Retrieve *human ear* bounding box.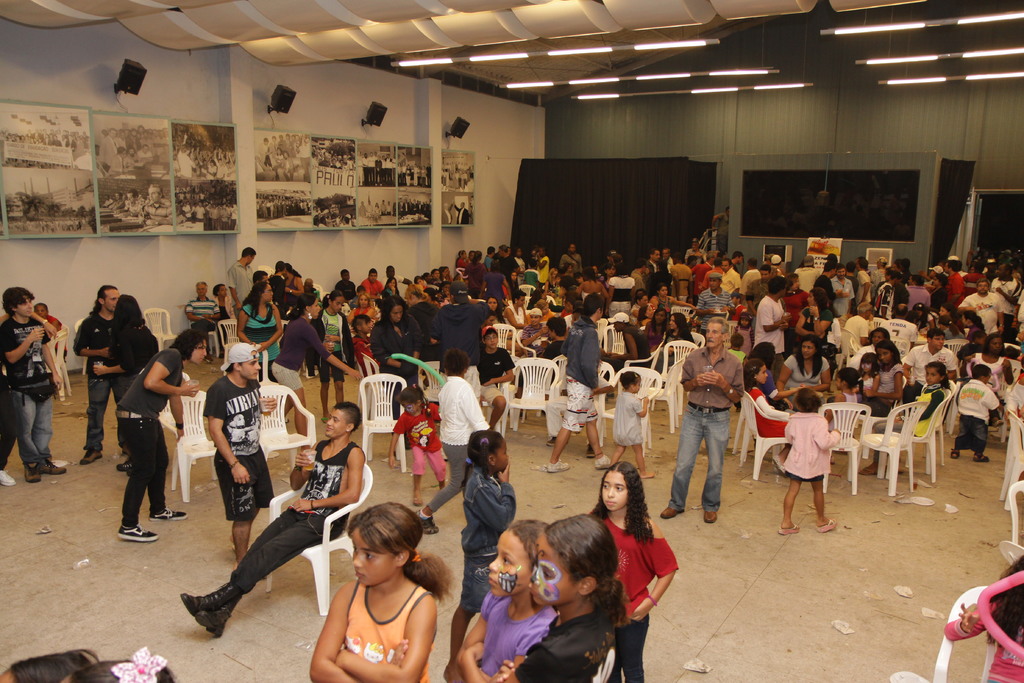
Bounding box: x1=578, y1=576, x2=596, y2=595.
